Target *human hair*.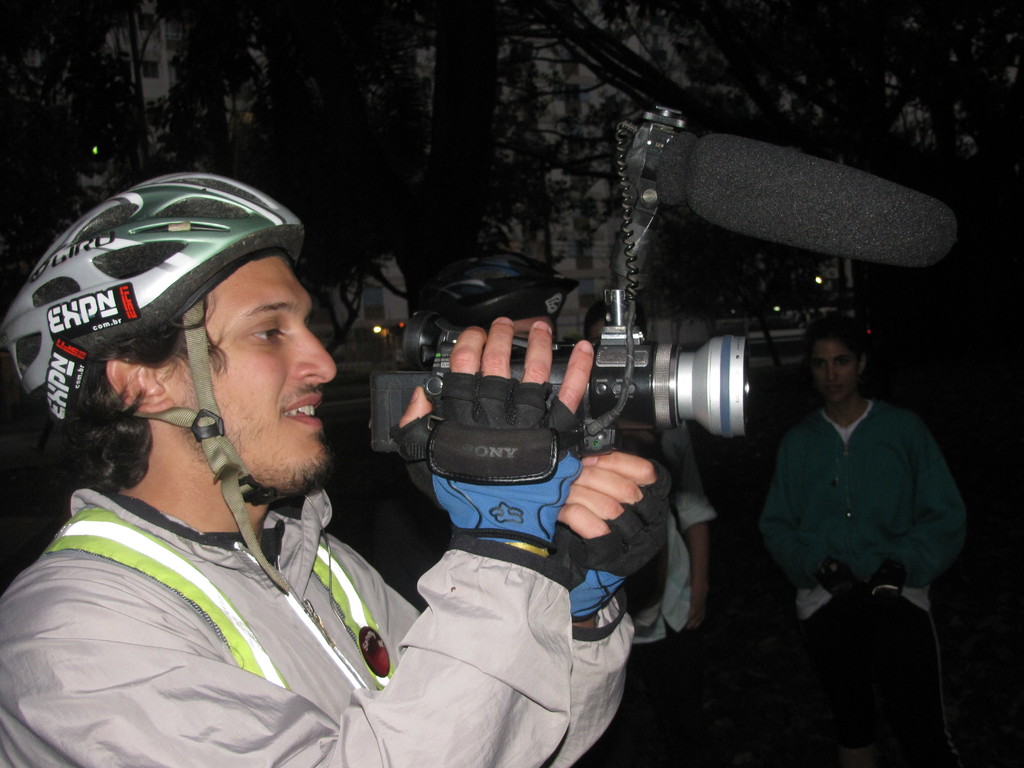
Target region: [x1=809, y1=316, x2=862, y2=352].
